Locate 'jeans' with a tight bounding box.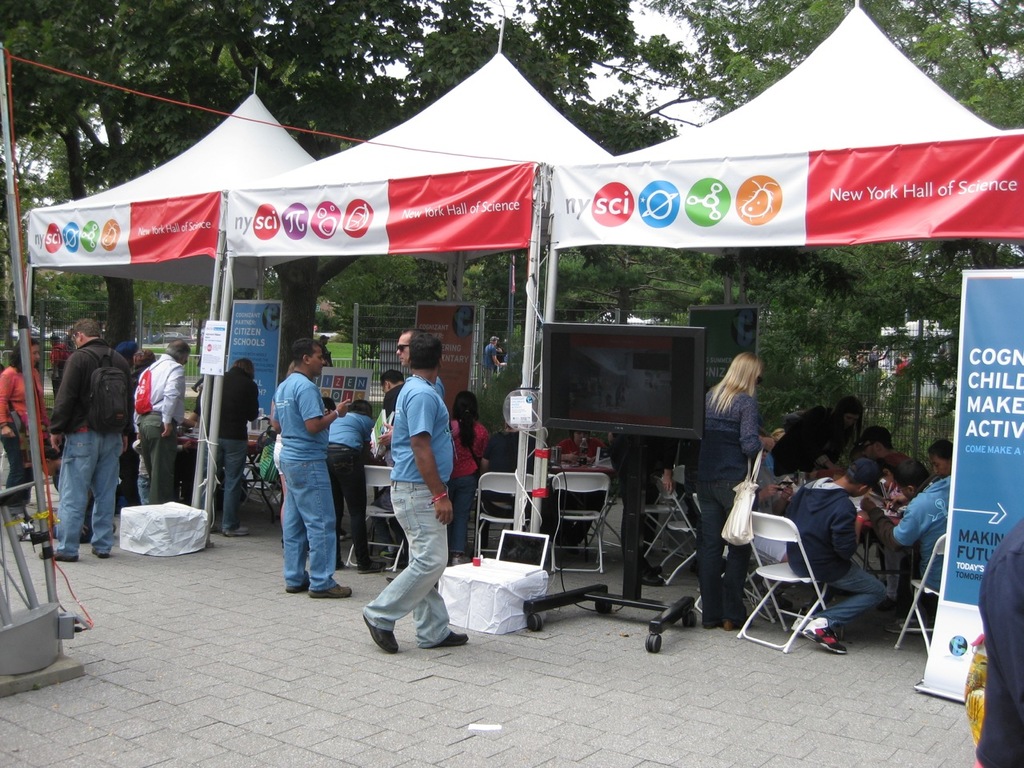
x1=701 y1=488 x2=746 y2=608.
